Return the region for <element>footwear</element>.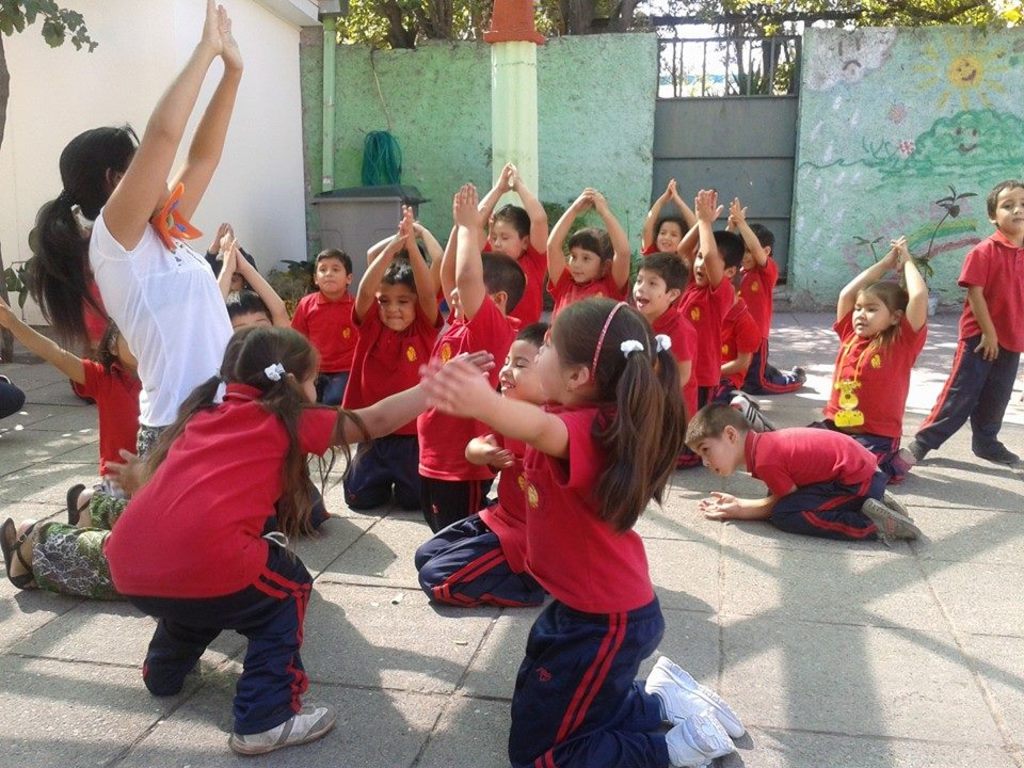
locate(969, 435, 1017, 464).
